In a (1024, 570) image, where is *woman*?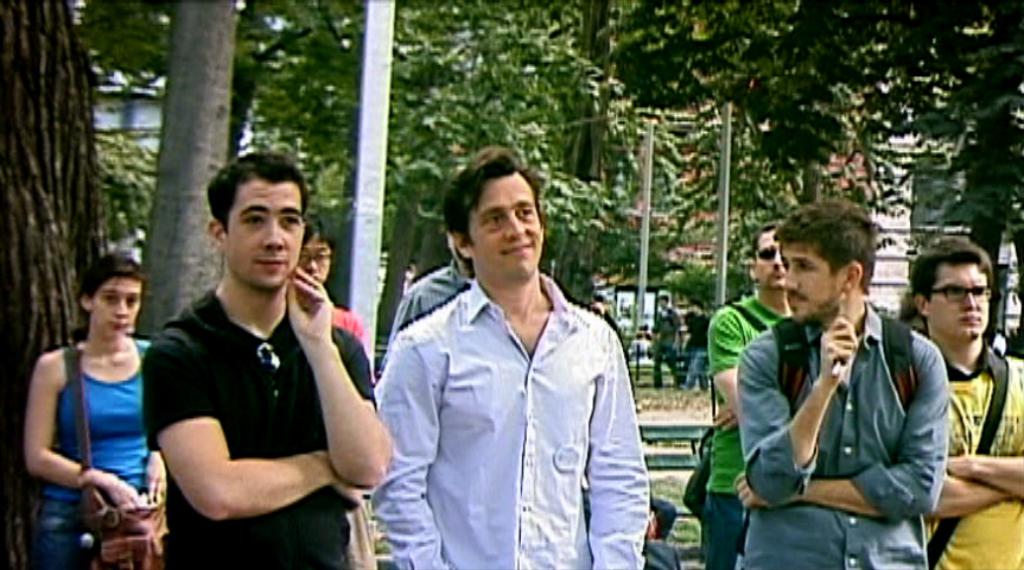
pyautogui.locateOnScreen(19, 246, 160, 569).
